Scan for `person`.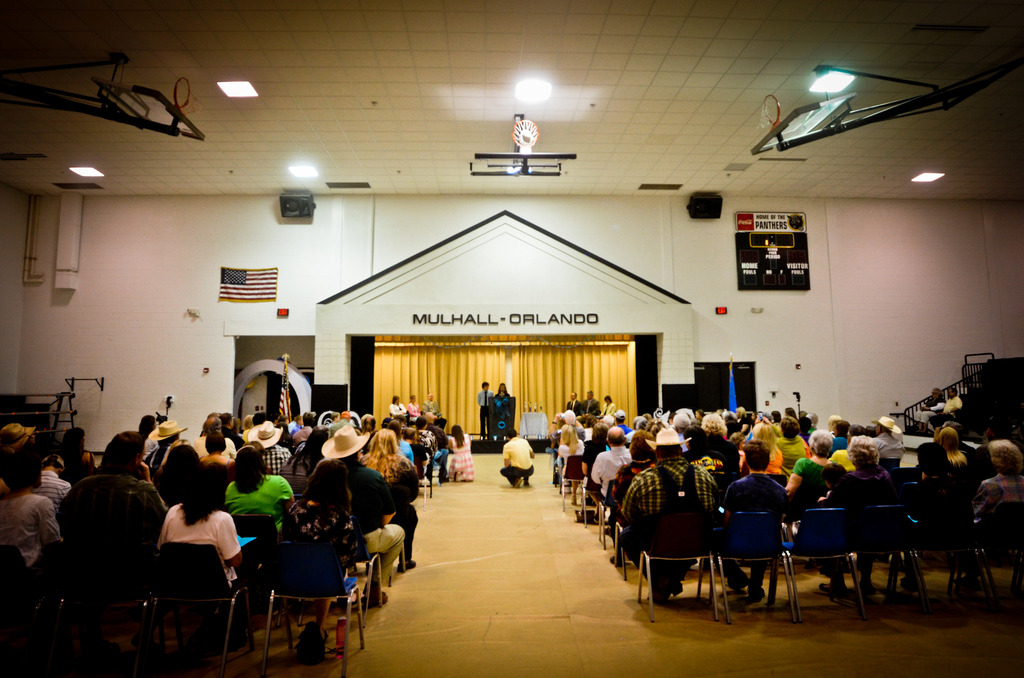
Scan result: 792 427 844 502.
